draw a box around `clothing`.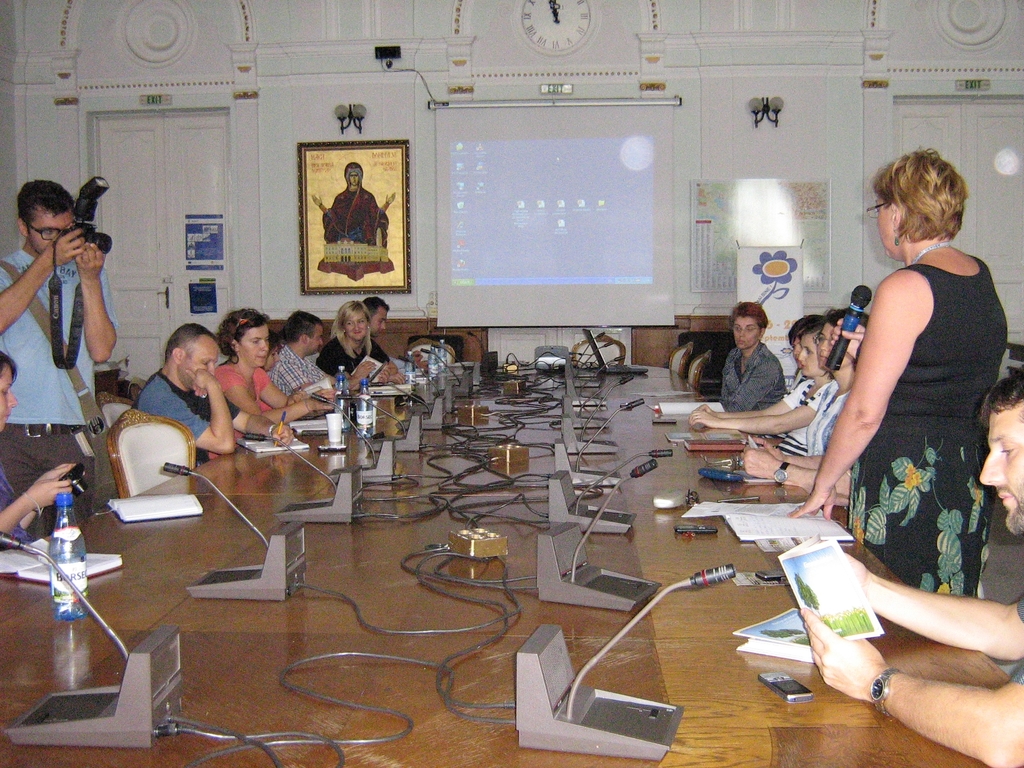
box=[4, 476, 33, 550].
